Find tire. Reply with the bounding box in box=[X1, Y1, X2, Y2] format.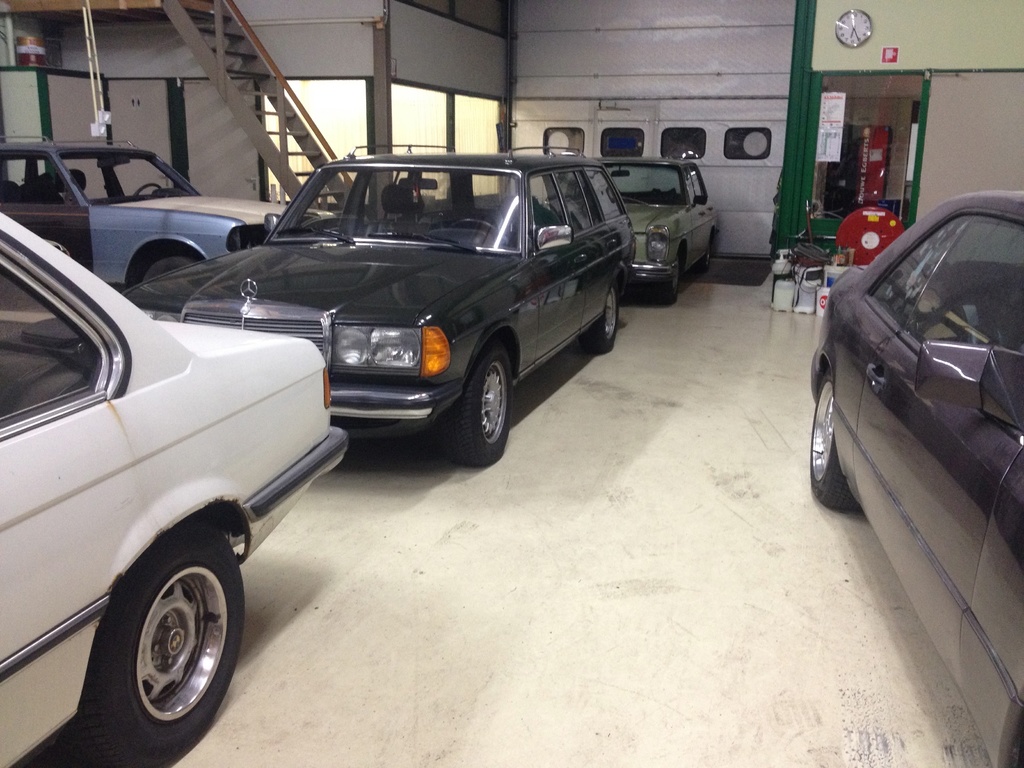
box=[439, 346, 515, 467].
